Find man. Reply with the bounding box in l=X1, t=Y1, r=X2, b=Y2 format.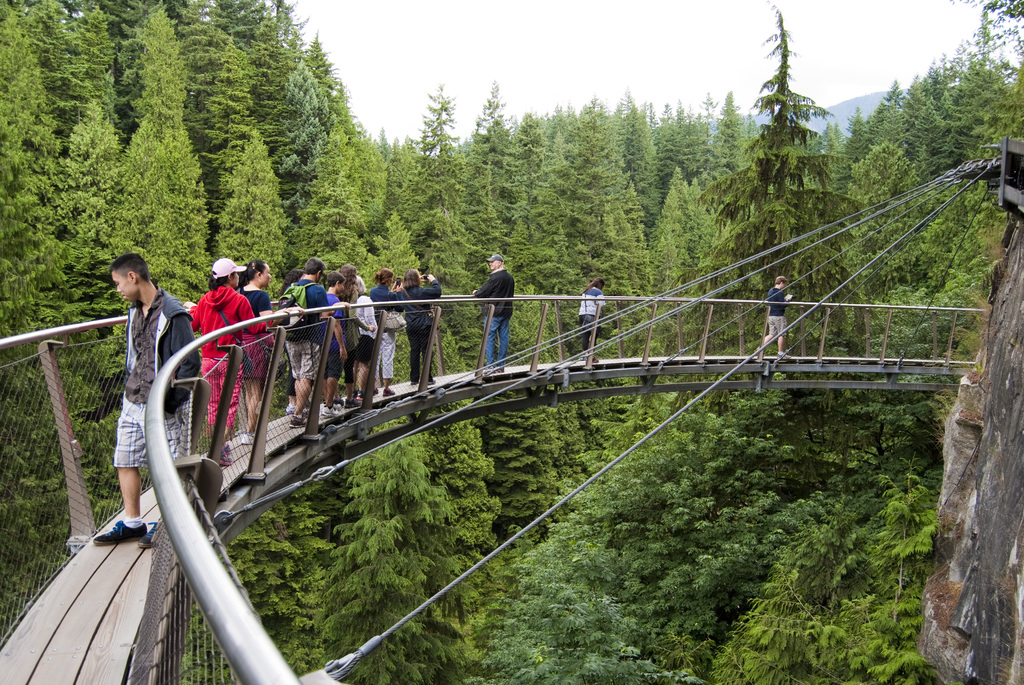
l=461, t=248, r=522, b=367.
